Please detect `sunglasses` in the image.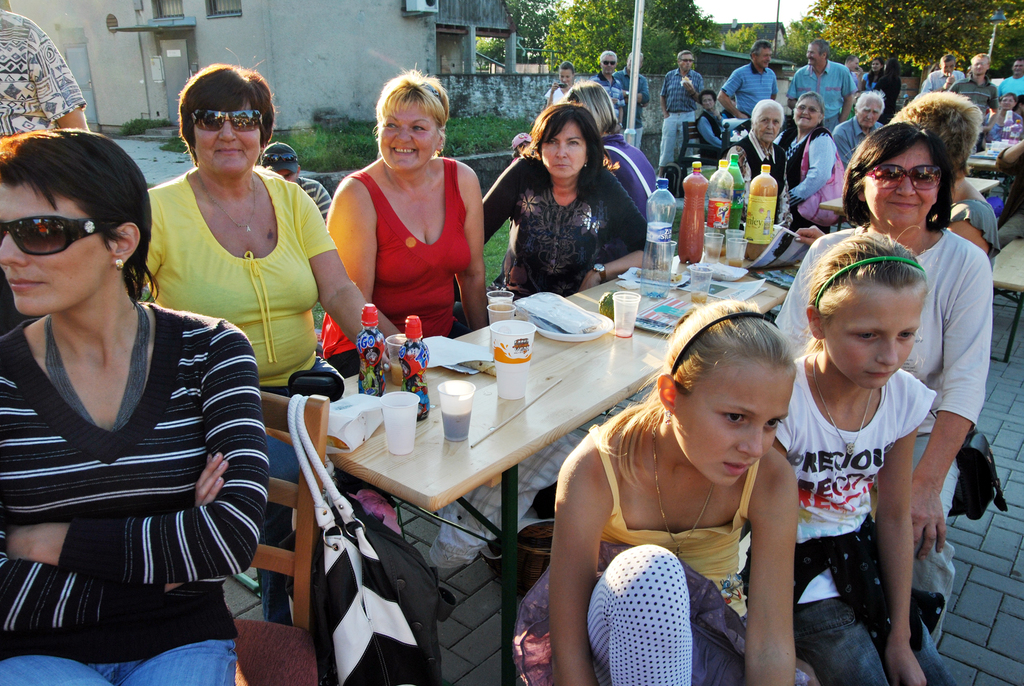
box(0, 214, 123, 257).
